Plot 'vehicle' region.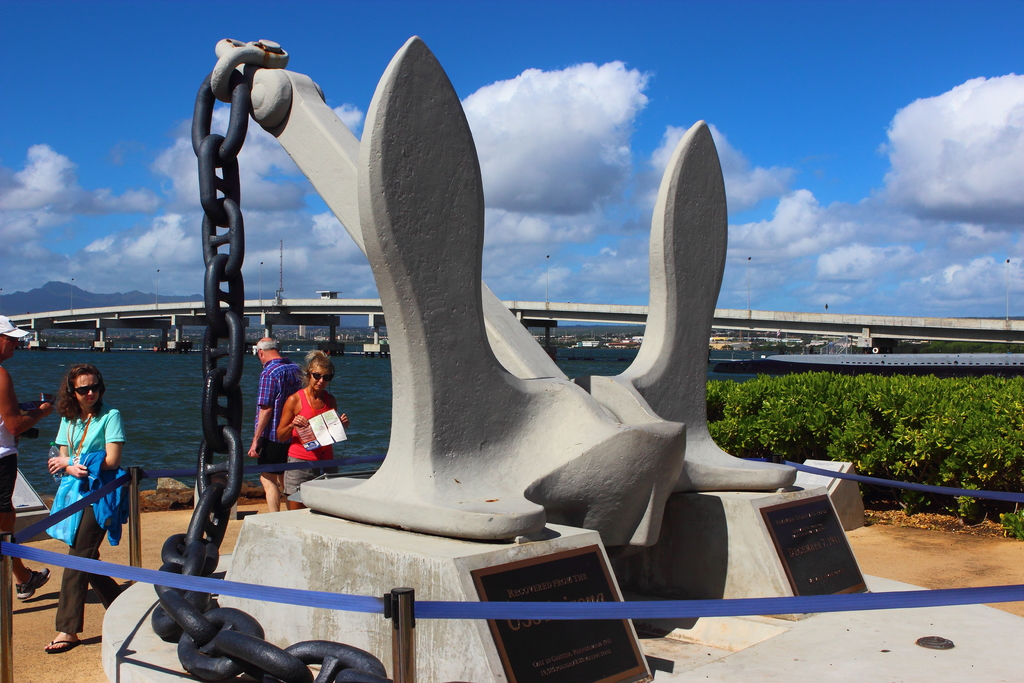
Plotted at {"left": 351, "top": 334, "right": 390, "bottom": 353}.
